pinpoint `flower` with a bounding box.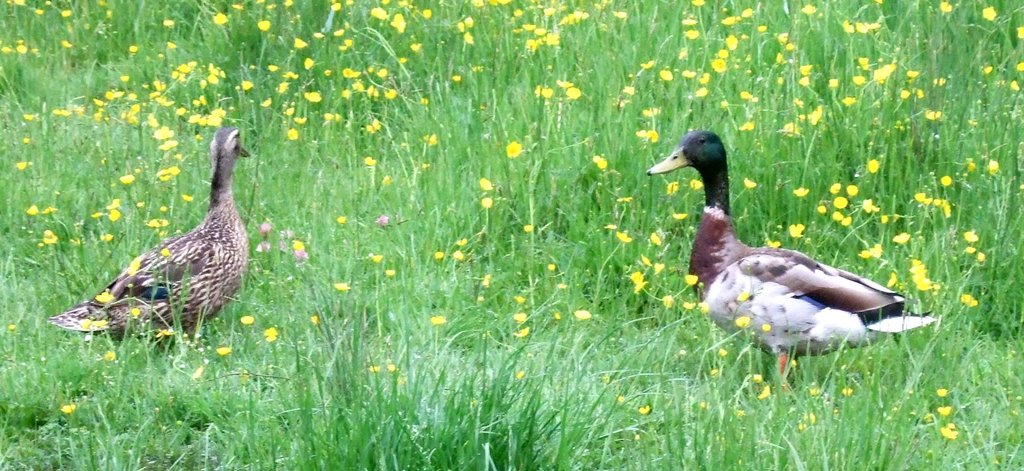
[652, 230, 665, 246].
